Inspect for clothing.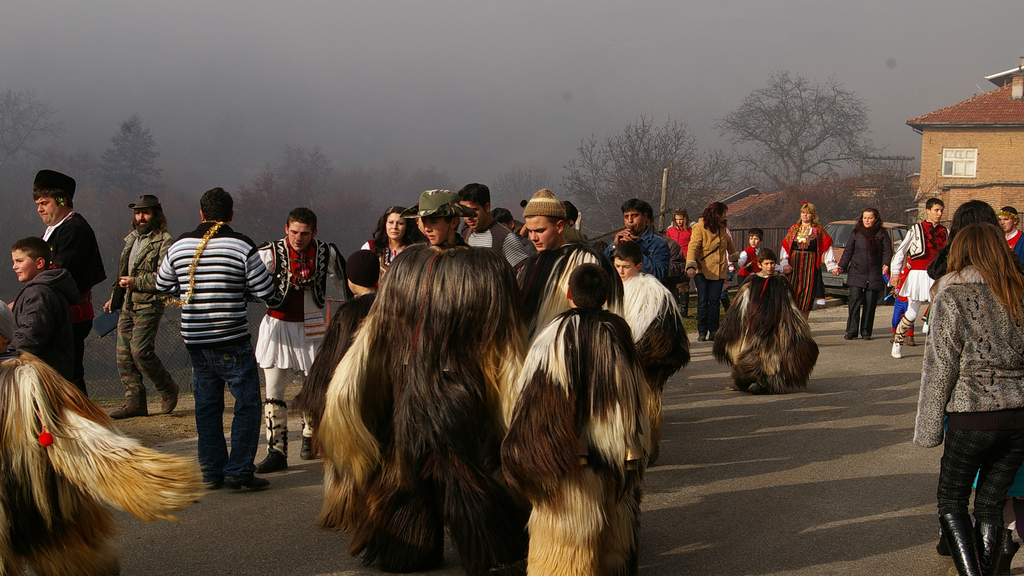
Inspection: (left=151, top=221, right=286, bottom=481).
